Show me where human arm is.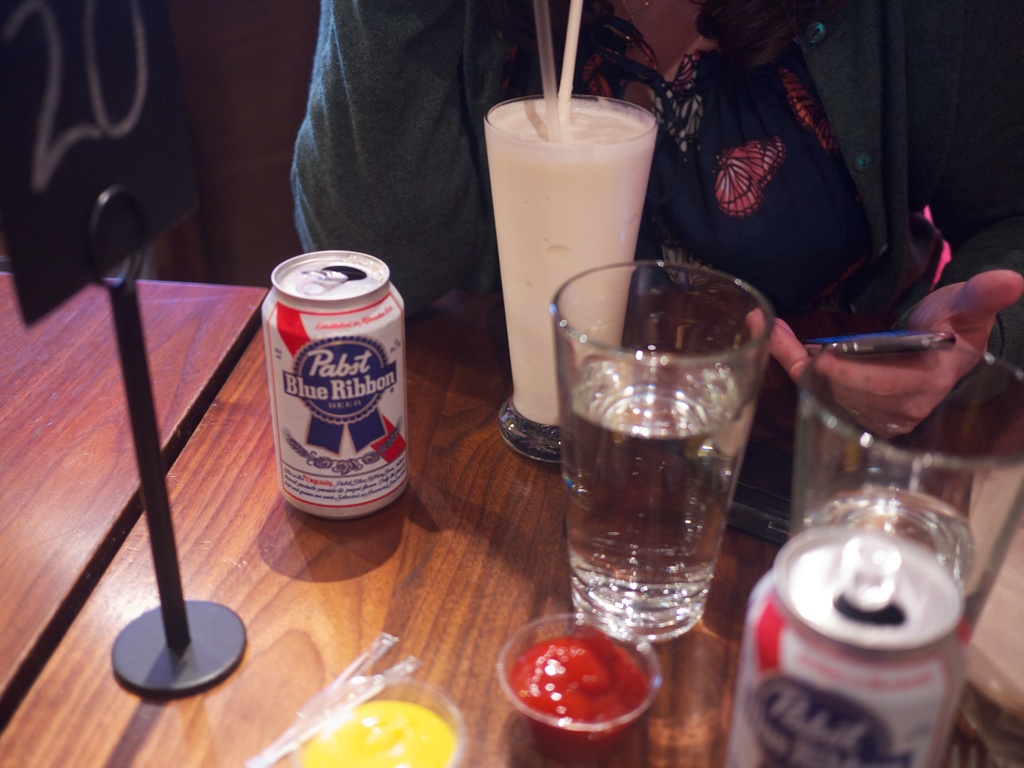
human arm is at {"left": 744, "top": 0, "right": 1023, "bottom": 440}.
